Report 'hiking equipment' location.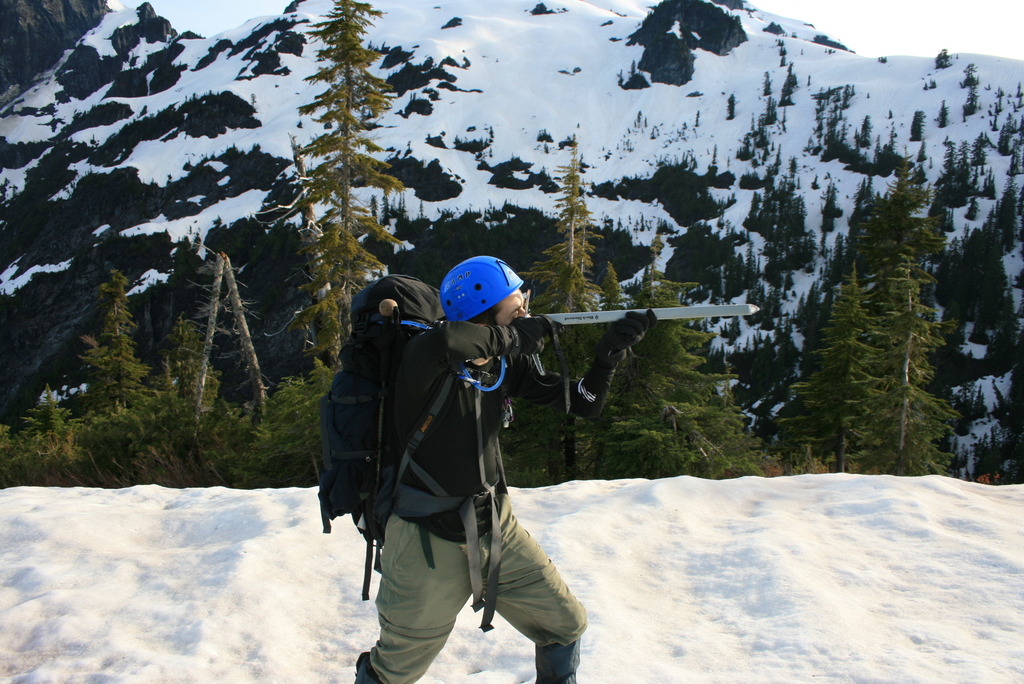
Report: (x1=316, y1=272, x2=510, y2=627).
